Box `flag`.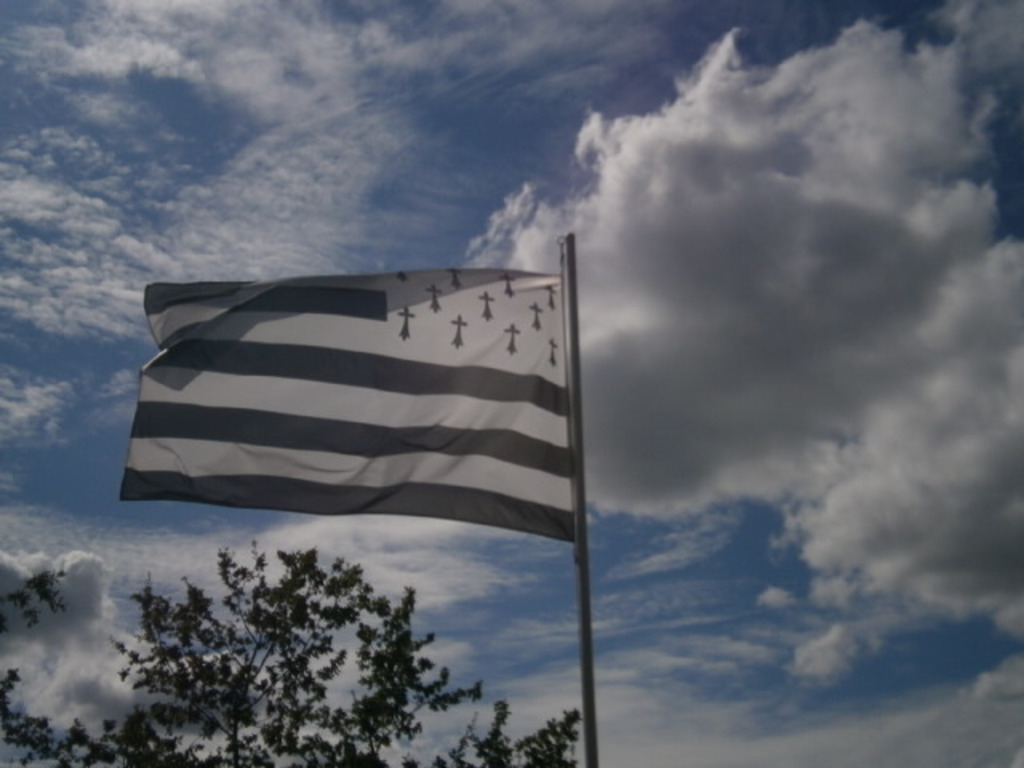
l=123, t=270, r=568, b=552.
